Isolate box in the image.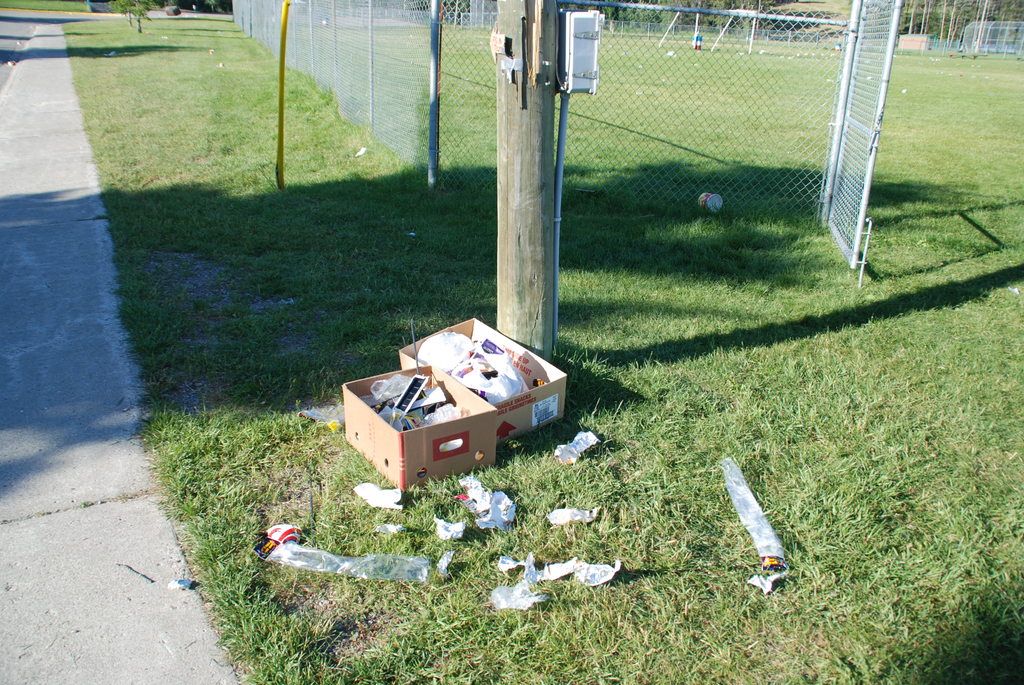
Isolated region: 340/365/500/492.
